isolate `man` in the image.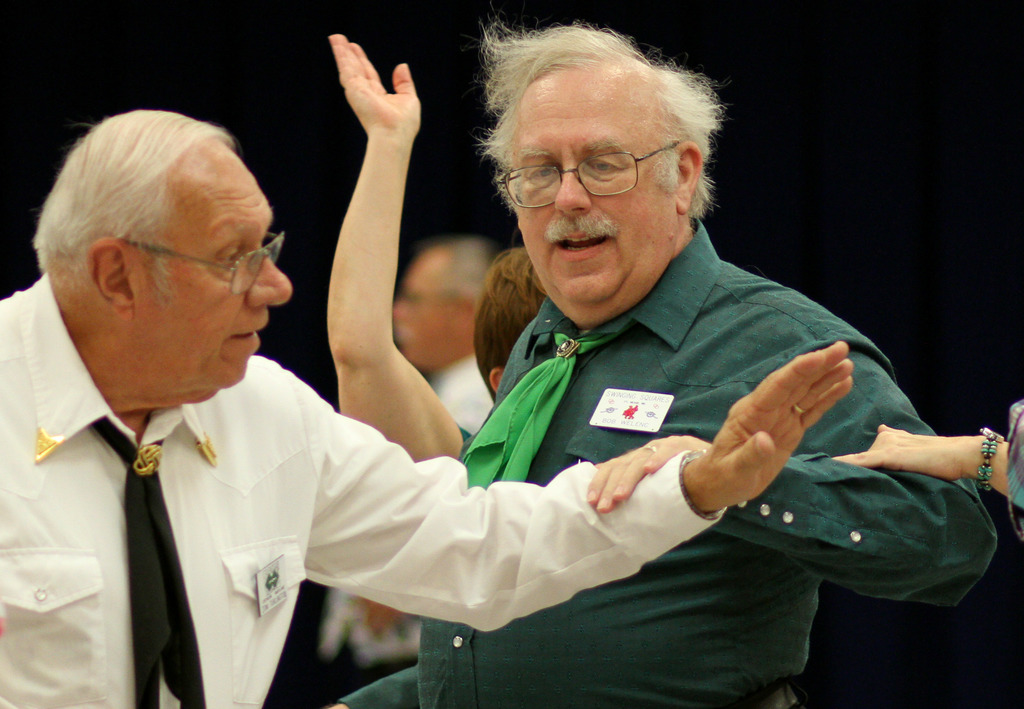
Isolated region: bbox=(323, 233, 500, 695).
